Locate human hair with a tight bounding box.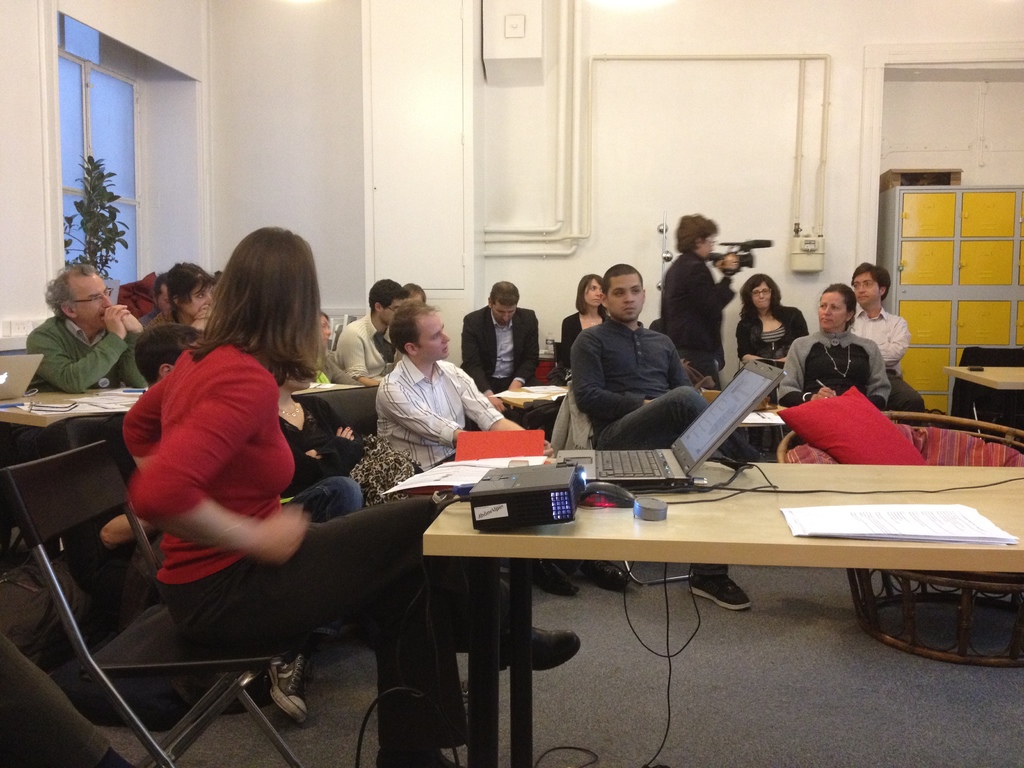
132,323,206,390.
